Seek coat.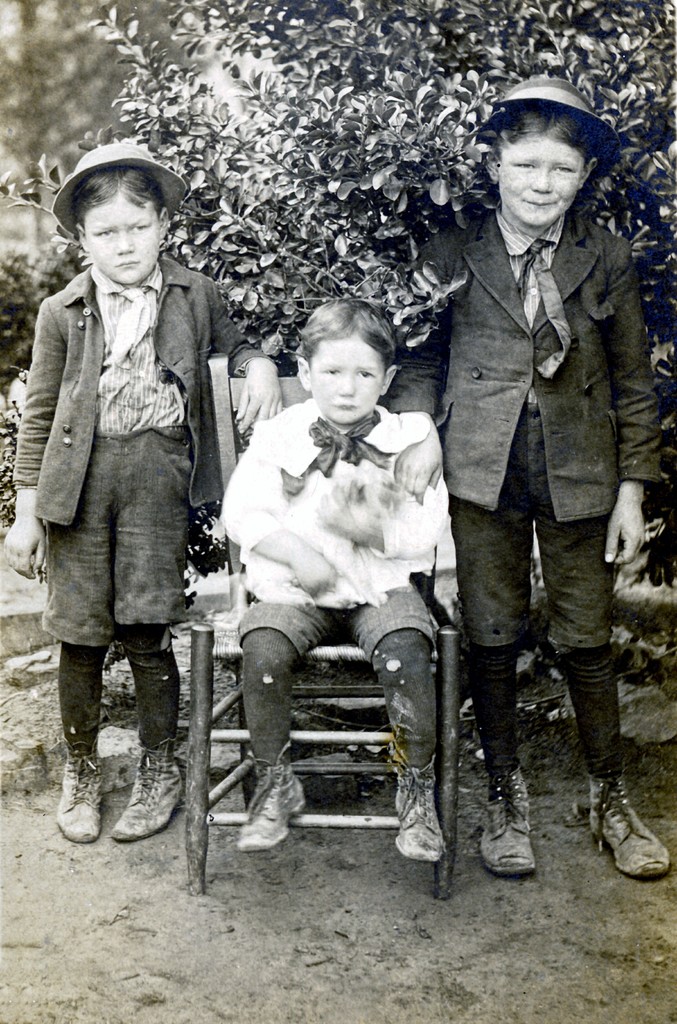
[x1=398, y1=188, x2=662, y2=511].
